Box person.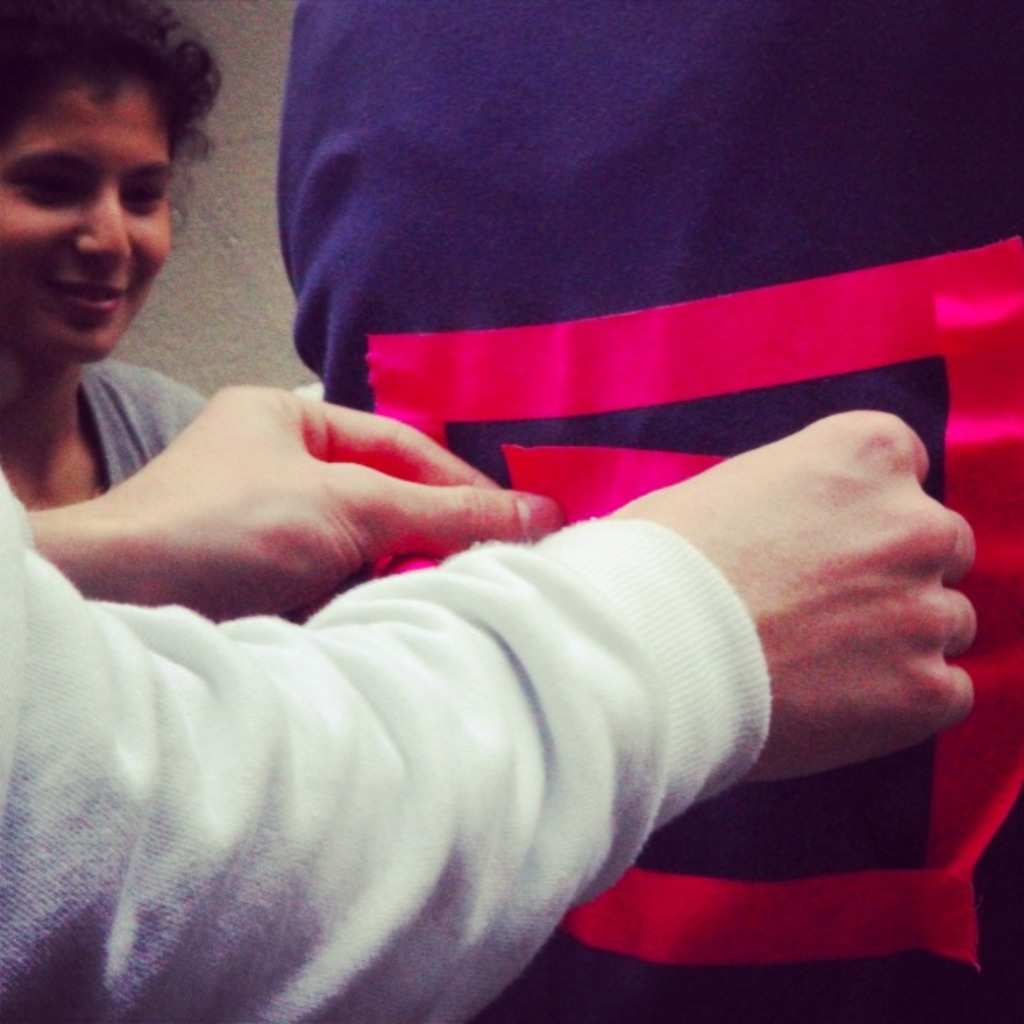
<bbox>0, 376, 971, 1022</bbox>.
